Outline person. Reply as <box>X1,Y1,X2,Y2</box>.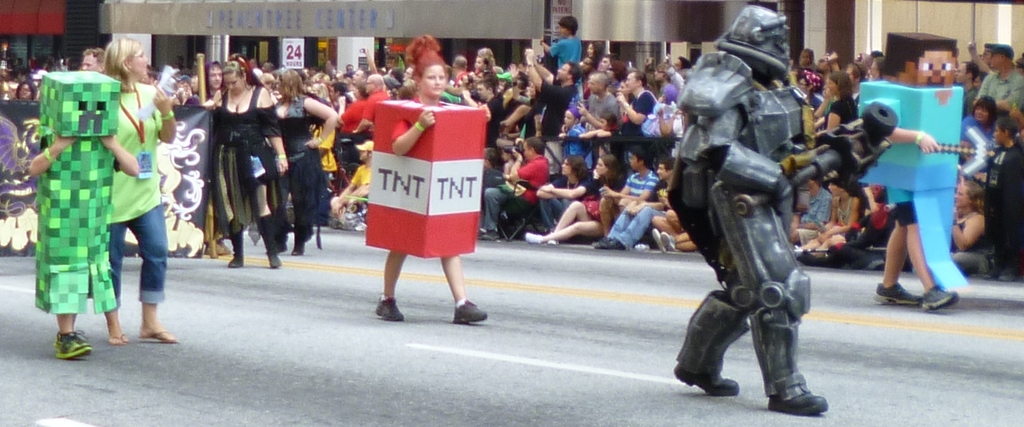
<box>279,69,338,252</box>.
